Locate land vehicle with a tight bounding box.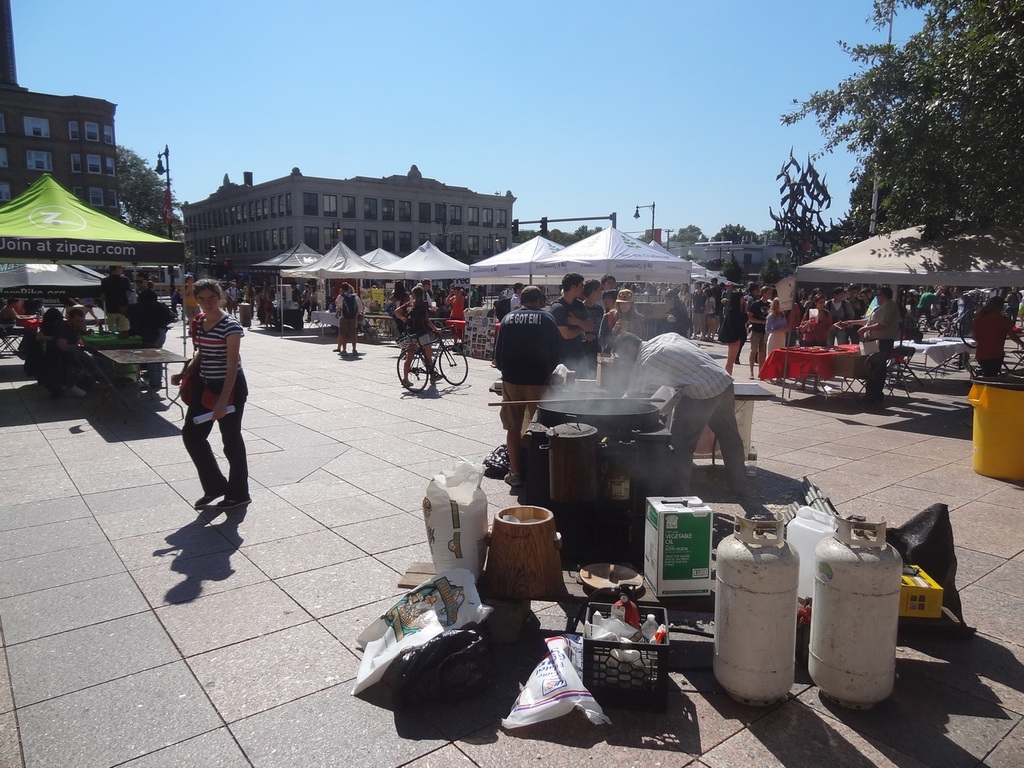
400:325:466:386.
